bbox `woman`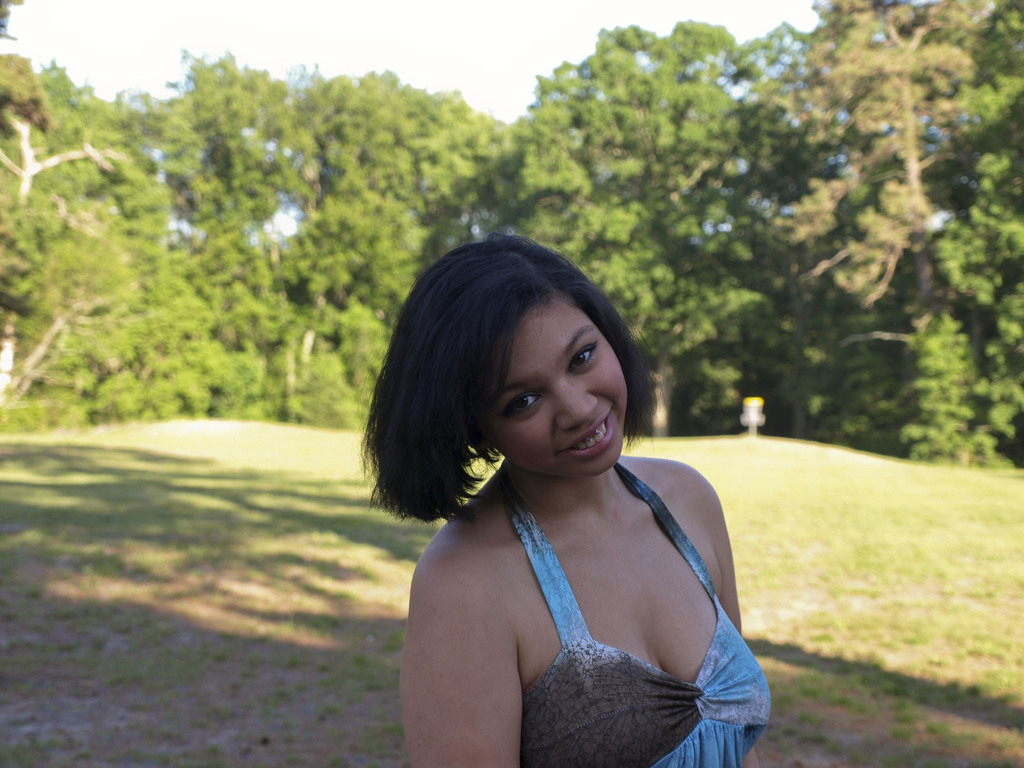
bbox(333, 218, 783, 767)
